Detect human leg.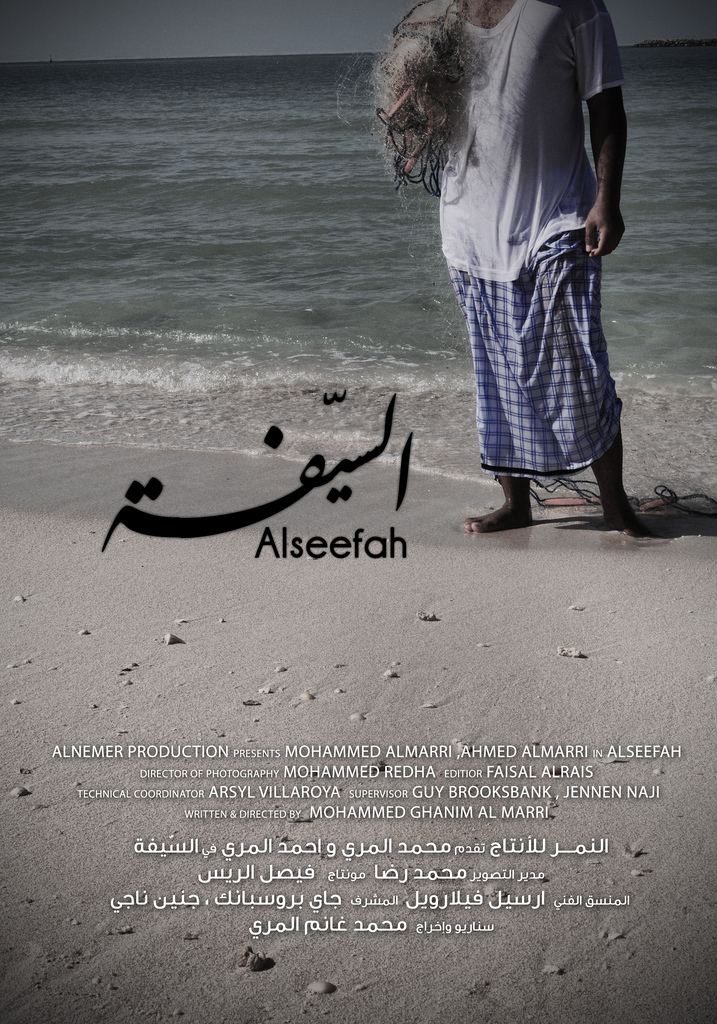
Detected at box=[451, 482, 533, 528].
